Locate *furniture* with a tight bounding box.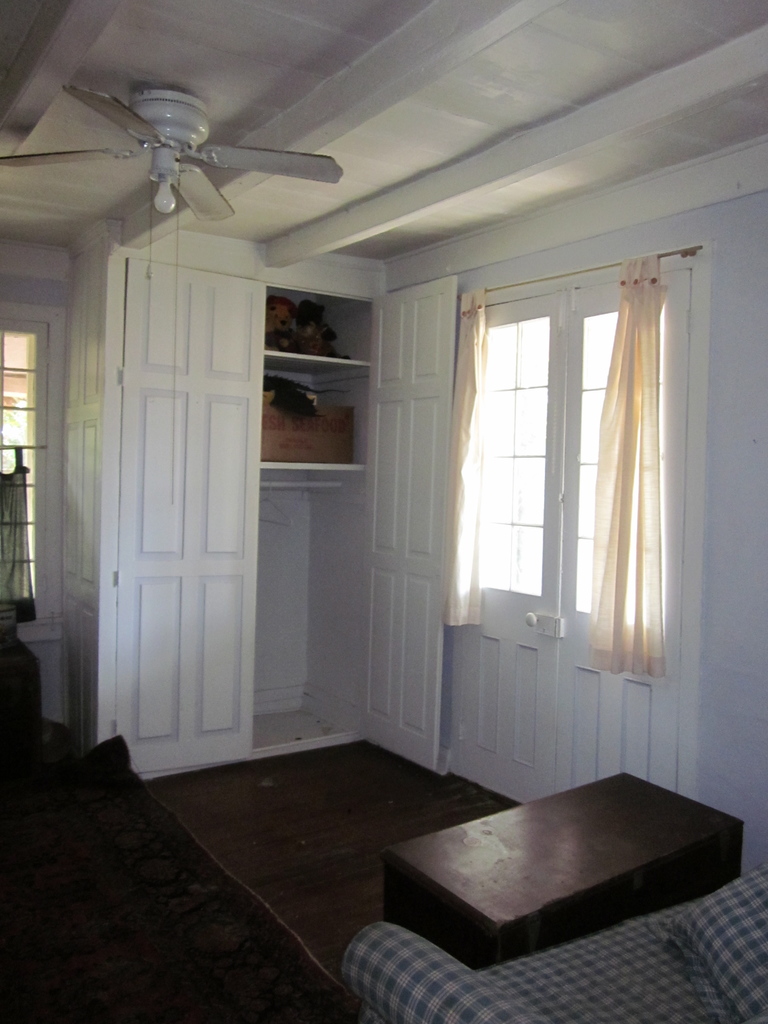
<region>378, 769, 749, 972</region>.
